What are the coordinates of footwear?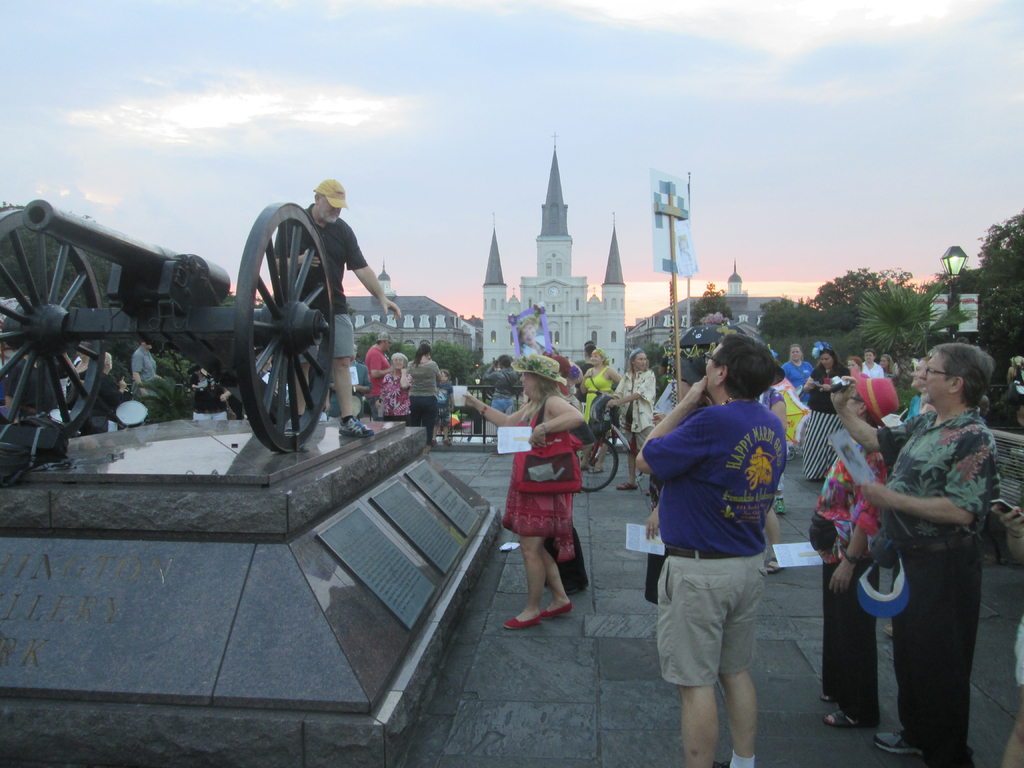
x1=822 y1=708 x2=881 y2=728.
